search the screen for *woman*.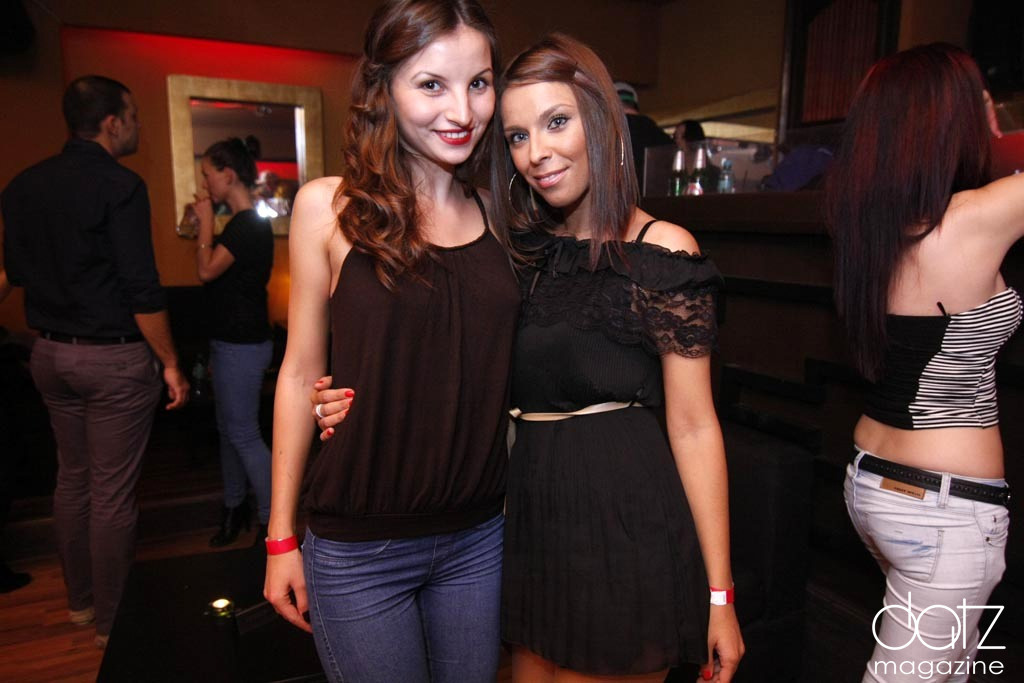
Found at [left=193, top=138, right=282, bottom=547].
